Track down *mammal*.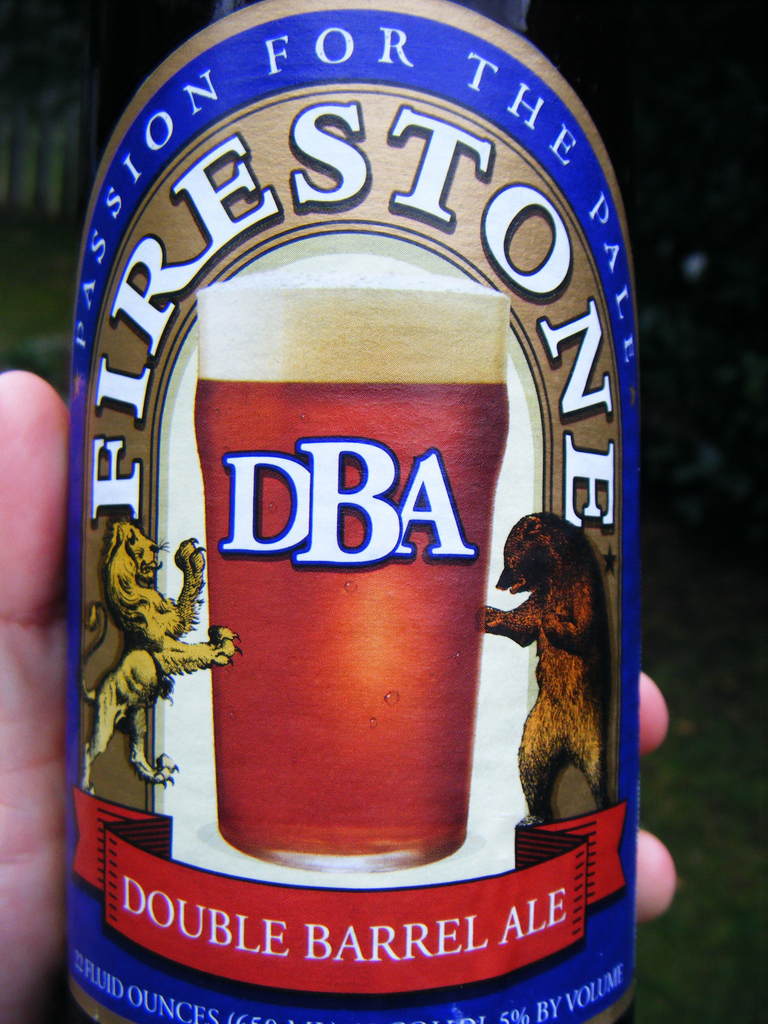
Tracked to rect(496, 516, 617, 851).
